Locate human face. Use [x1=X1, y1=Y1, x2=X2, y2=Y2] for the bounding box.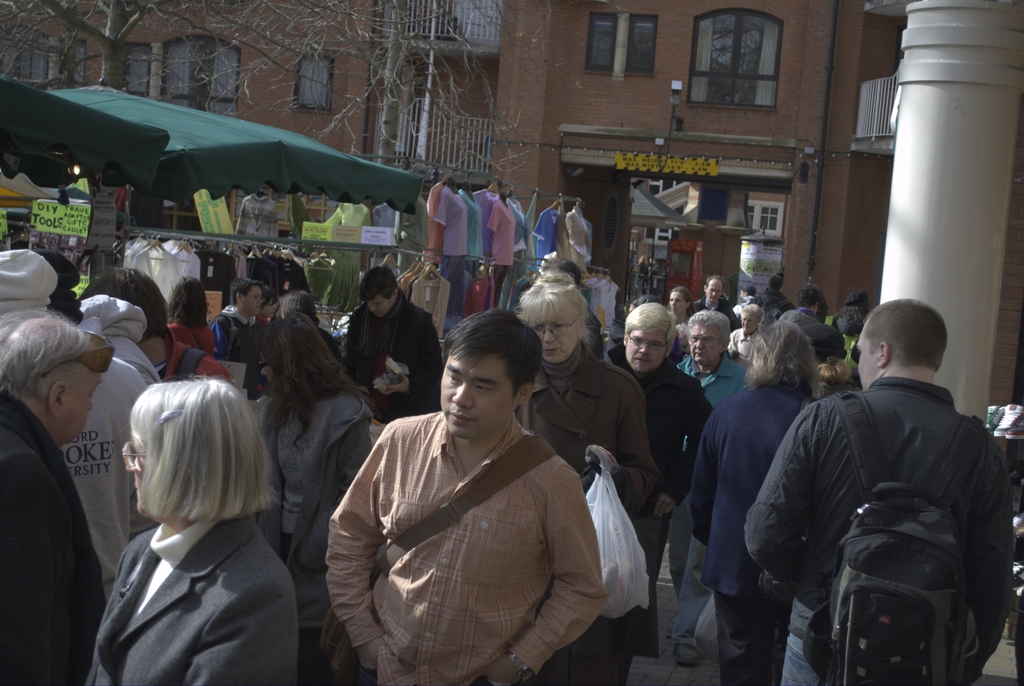
[x1=688, y1=320, x2=723, y2=363].
